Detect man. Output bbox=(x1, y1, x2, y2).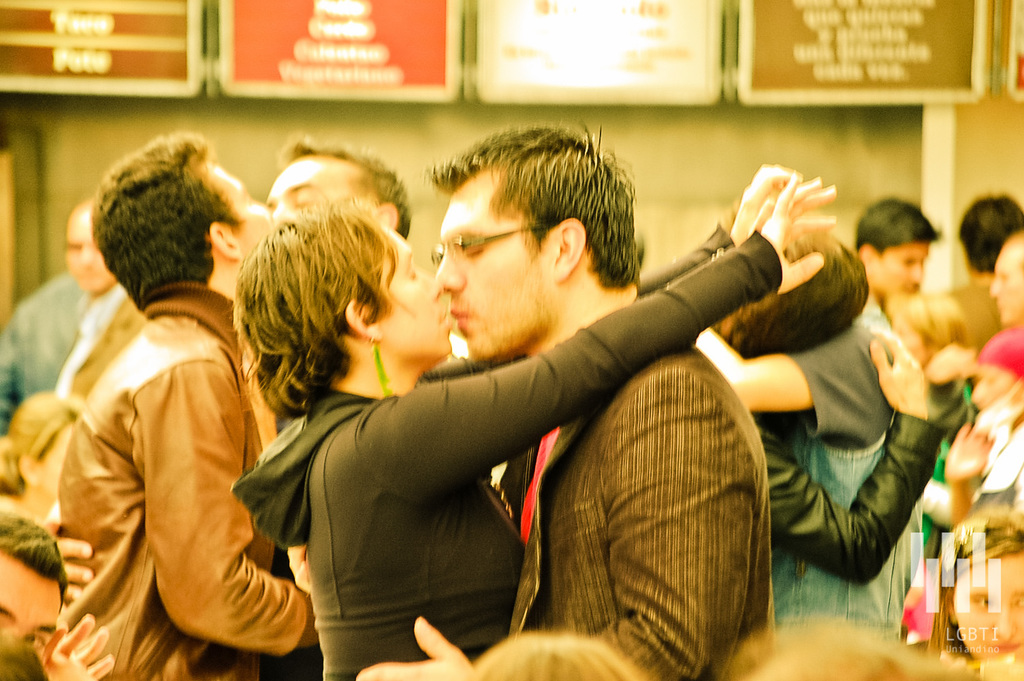
bbox=(263, 136, 414, 245).
